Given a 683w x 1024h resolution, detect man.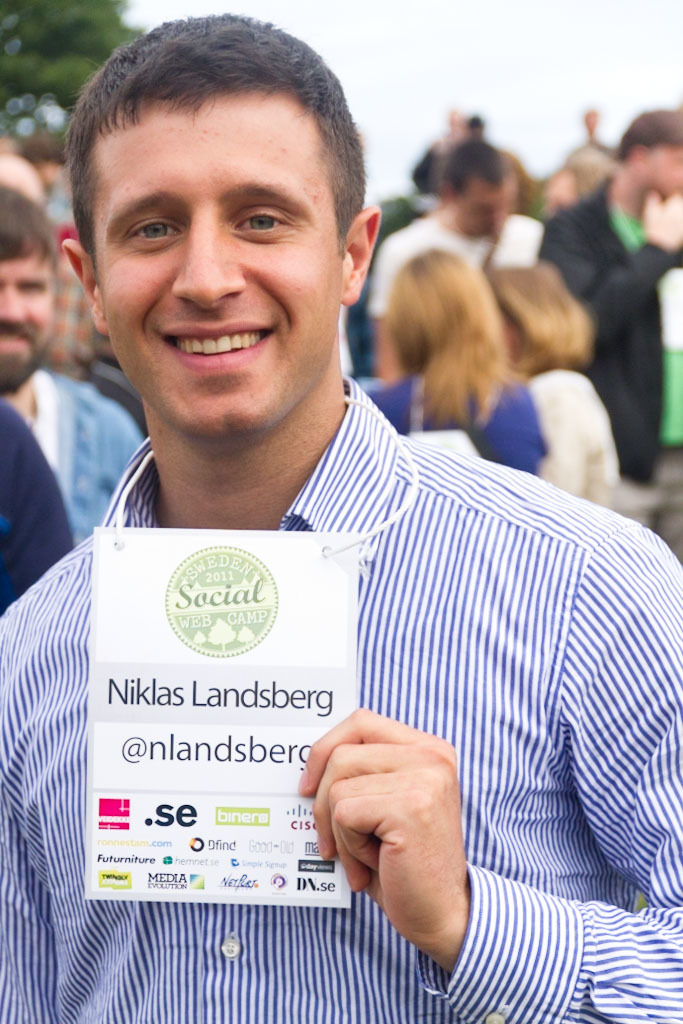
x1=0, y1=167, x2=89, y2=611.
